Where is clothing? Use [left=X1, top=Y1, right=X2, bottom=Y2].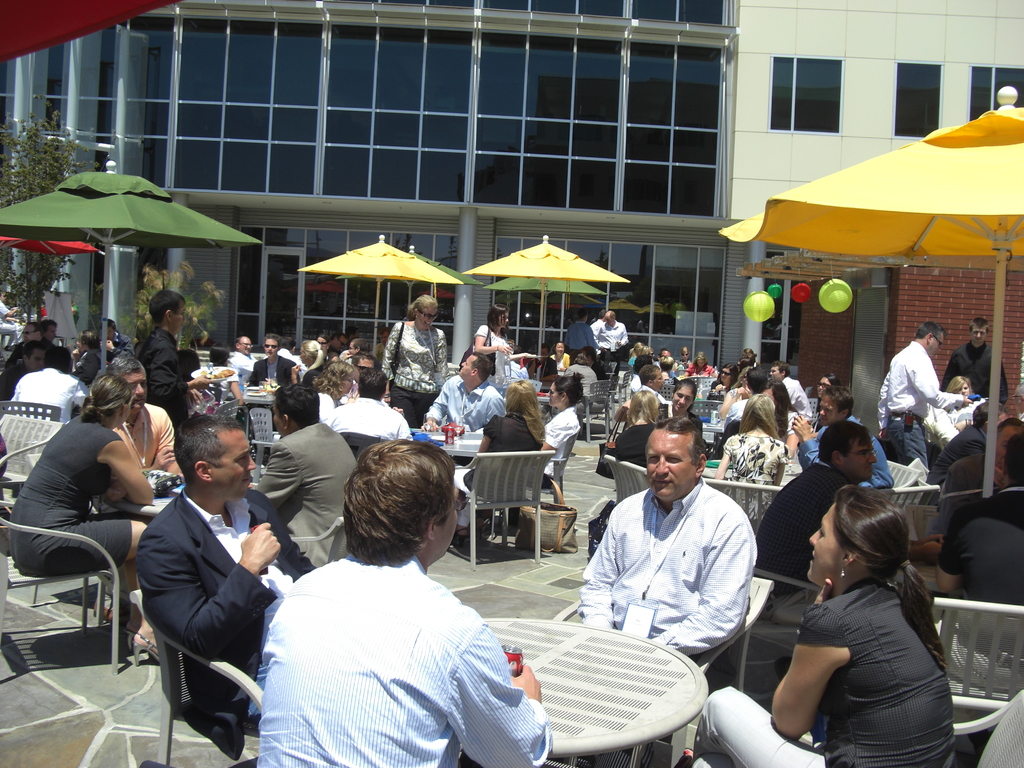
[left=738, top=392, right=785, bottom=442].
